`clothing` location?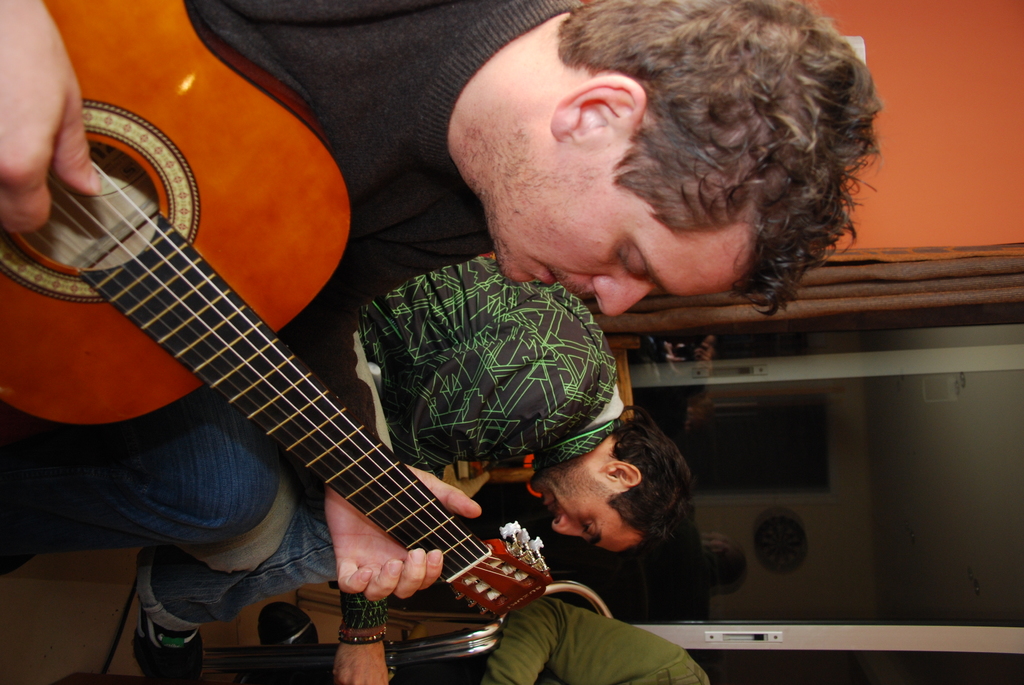
l=134, t=250, r=635, b=627
